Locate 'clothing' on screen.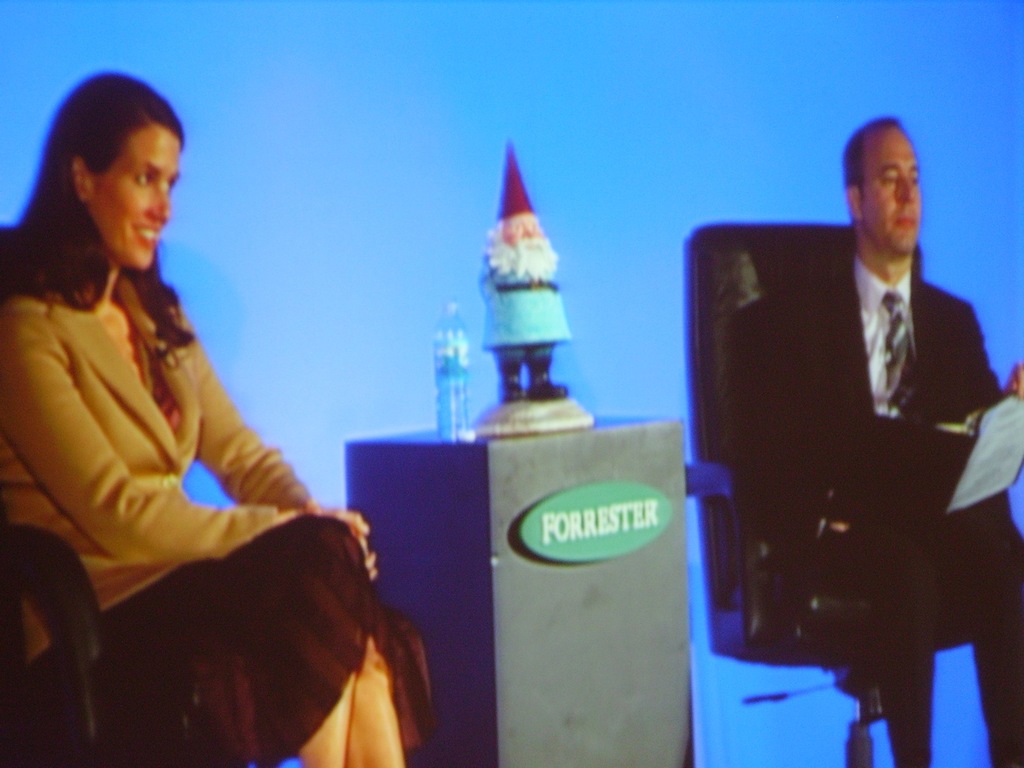
On screen at x1=0 y1=264 x2=412 y2=765.
